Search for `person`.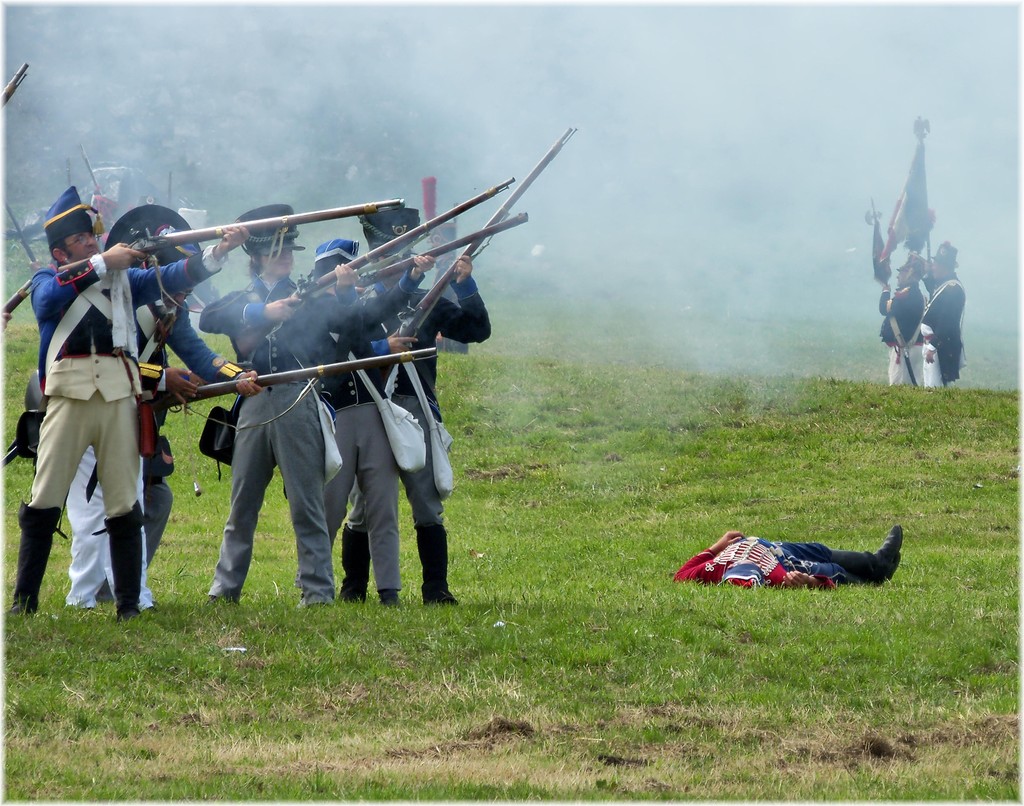
Found at locate(671, 528, 902, 586).
